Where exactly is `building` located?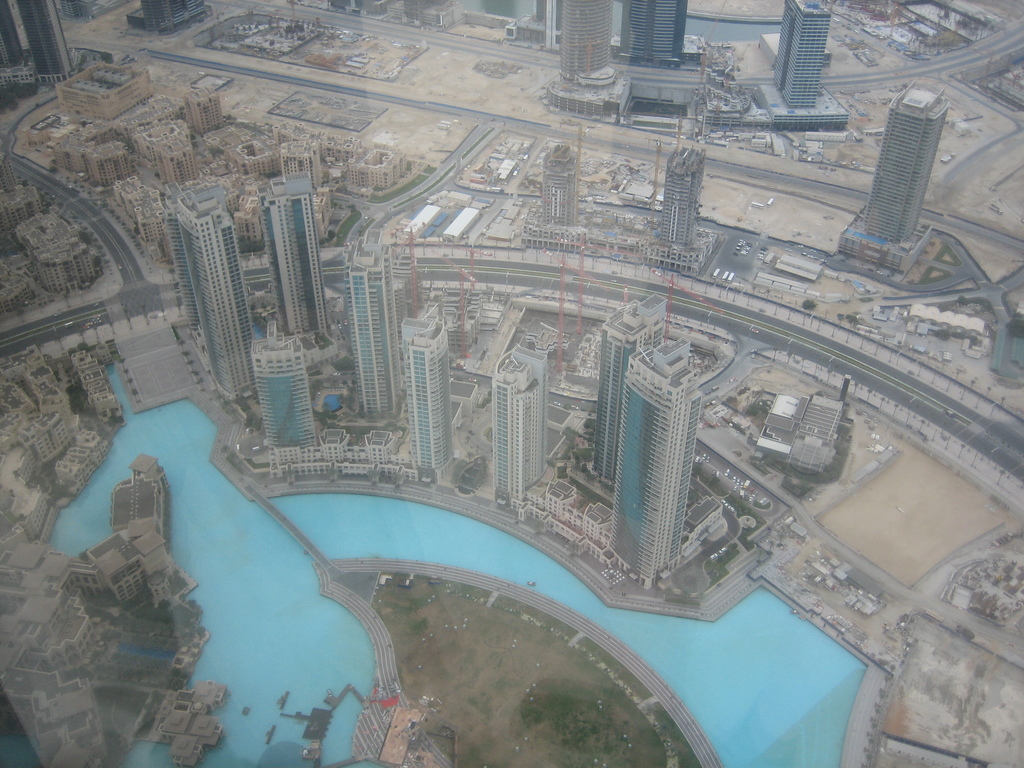
Its bounding box is {"left": 613, "top": 0, "right": 710, "bottom": 89}.
